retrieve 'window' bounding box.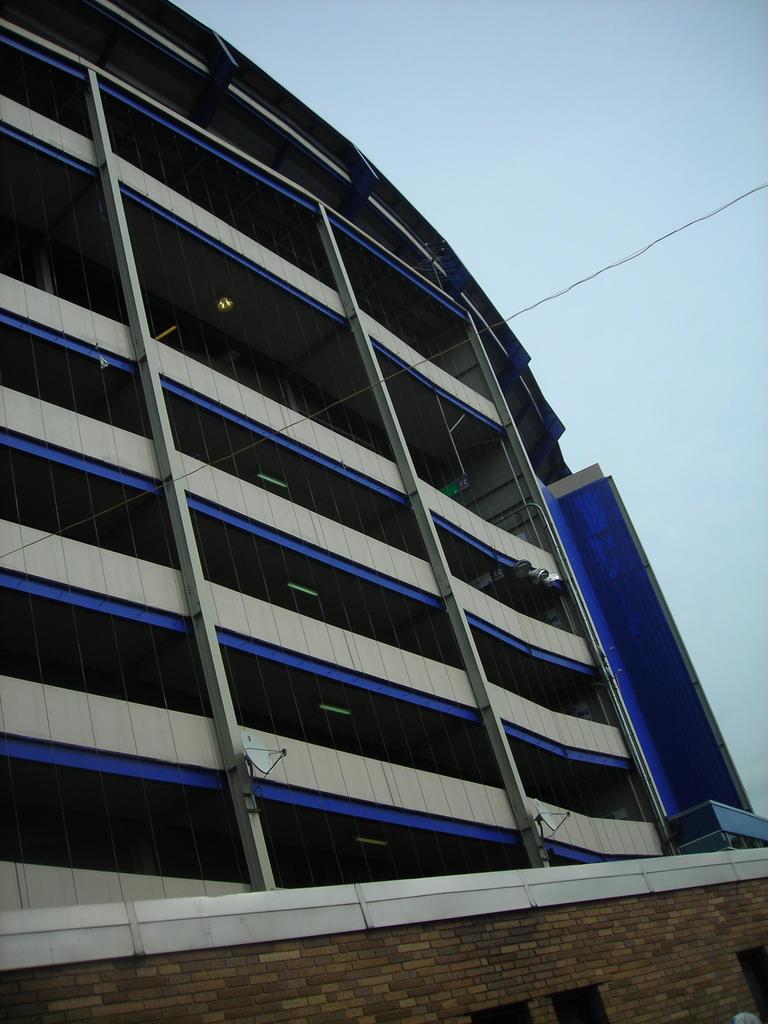
Bounding box: bbox(163, 376, 431, 567).
